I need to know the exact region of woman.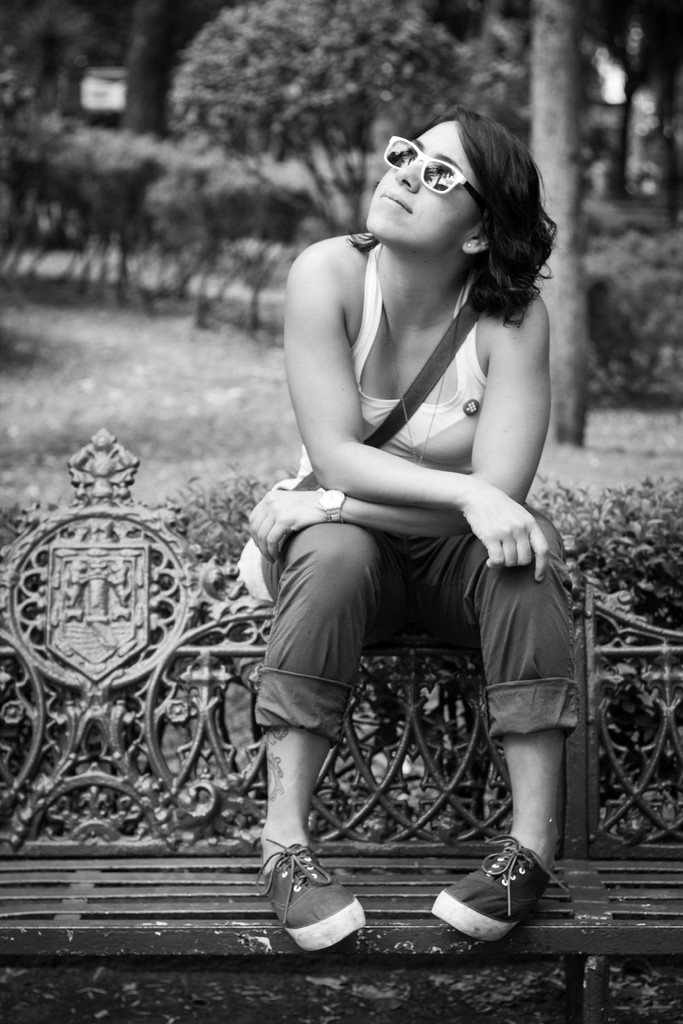
Region: 217/79/596/952.
